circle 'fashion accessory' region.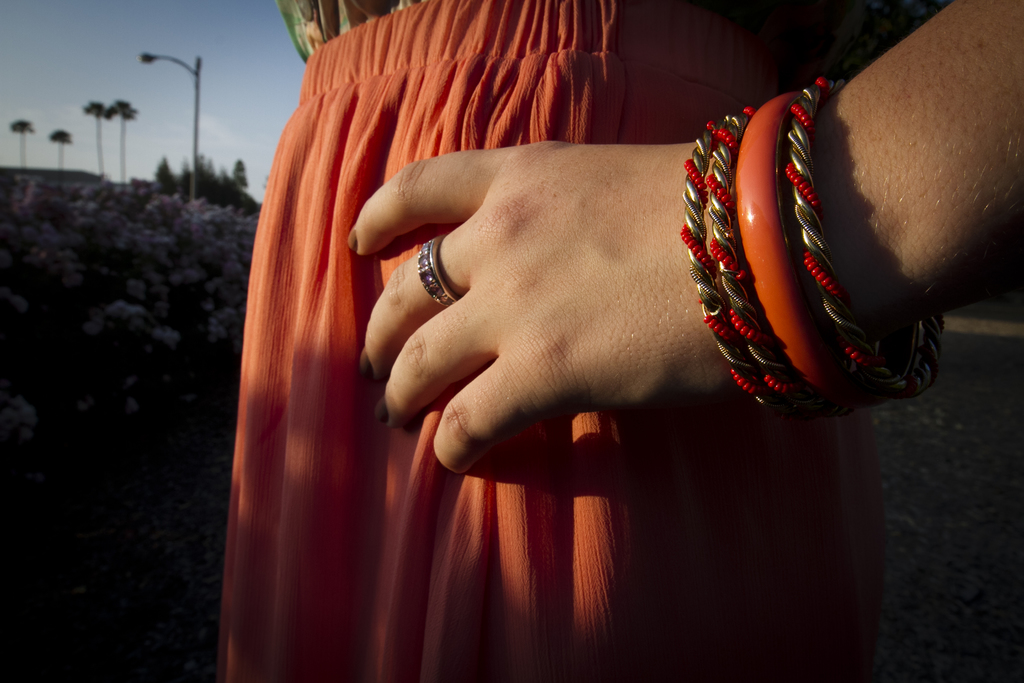
Region: BBox(346, 231, 359, 247).
